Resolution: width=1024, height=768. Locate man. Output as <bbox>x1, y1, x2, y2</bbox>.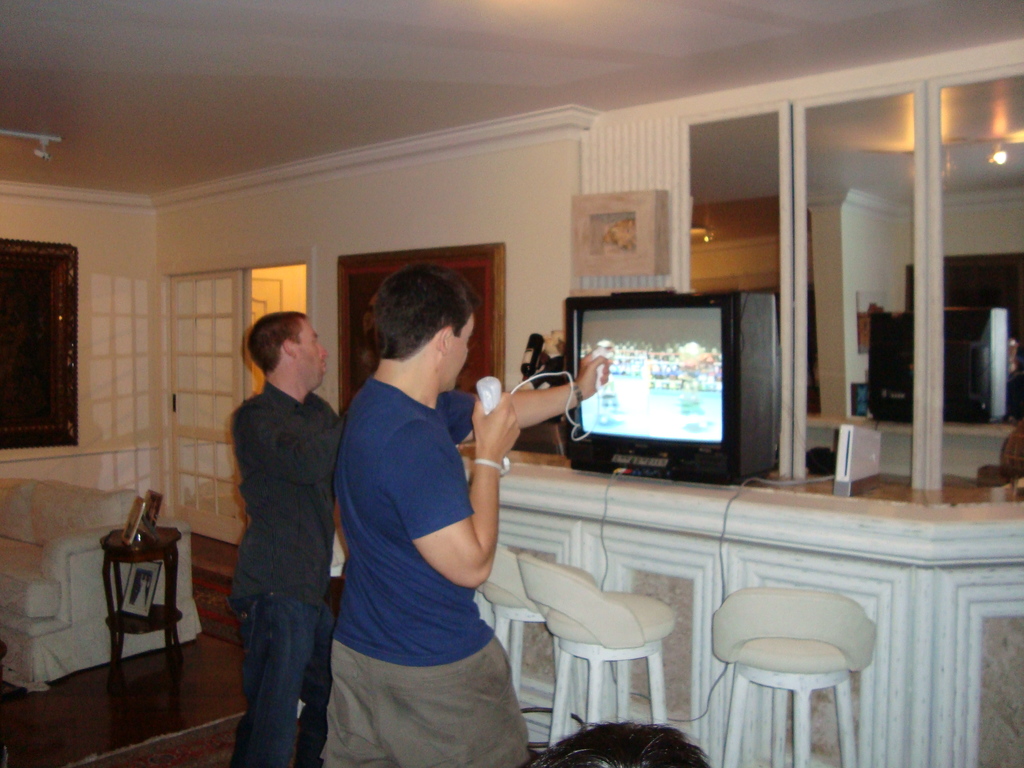
<bbox>227, 315, 344, 767</bbox>.
